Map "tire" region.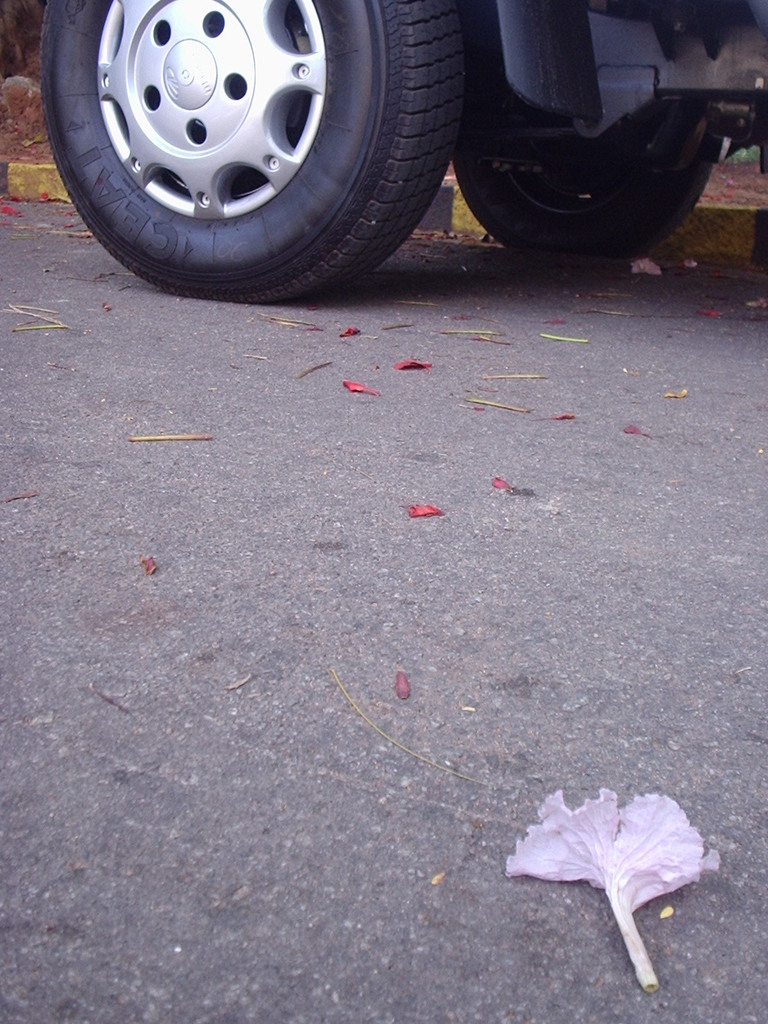
Mapped to x1=37, y1=0, x2=472, y2=301.
